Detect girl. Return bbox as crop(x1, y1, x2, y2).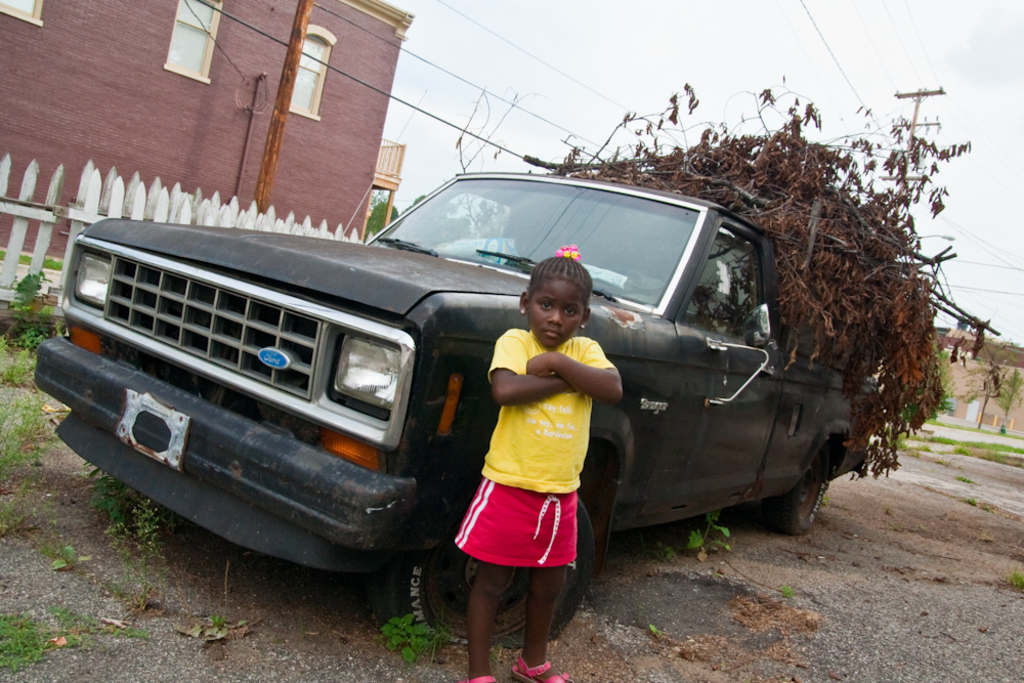
crop(456, 246, 623, 682).
